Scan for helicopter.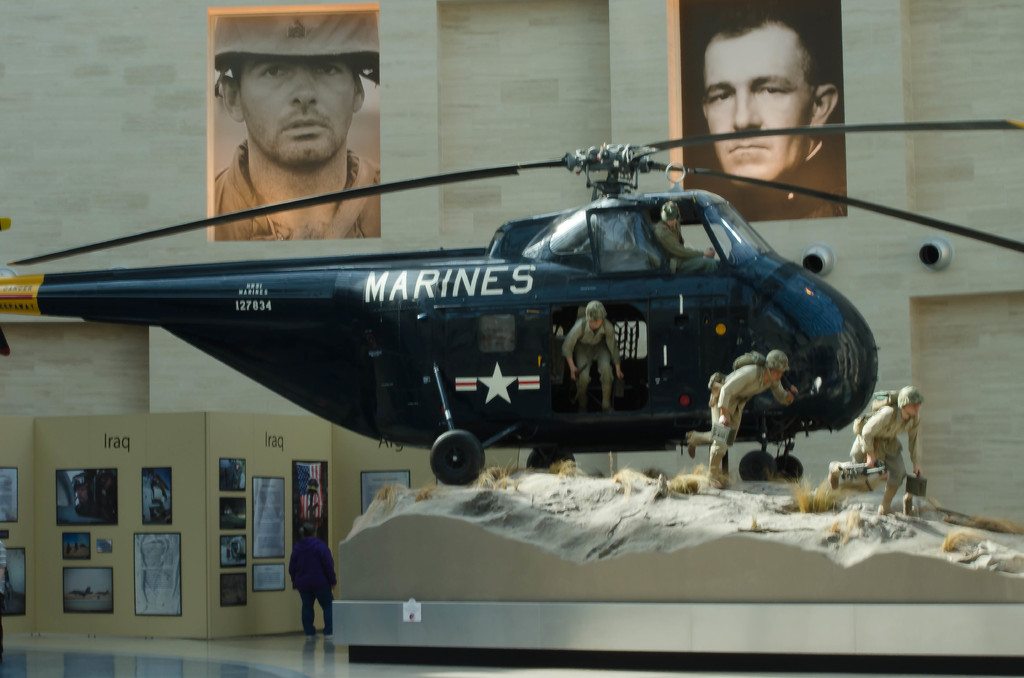
Scan result: l=56, t=96, r=943, b=511.
